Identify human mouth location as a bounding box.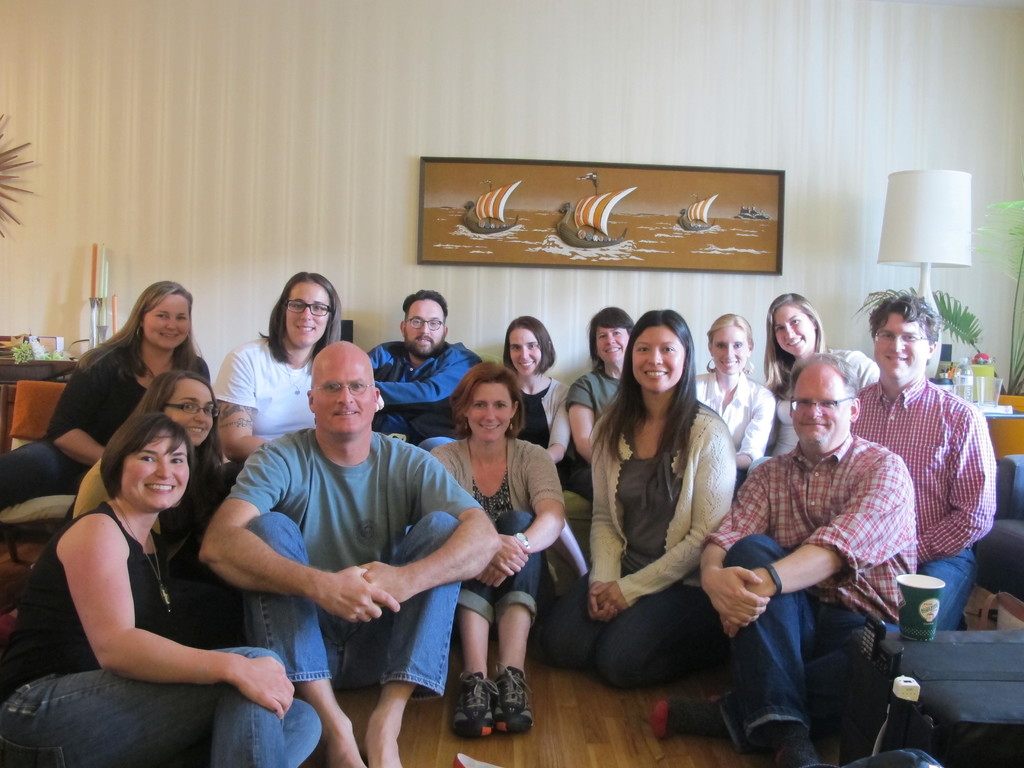
l=882, t=348, r=908, b=365.
